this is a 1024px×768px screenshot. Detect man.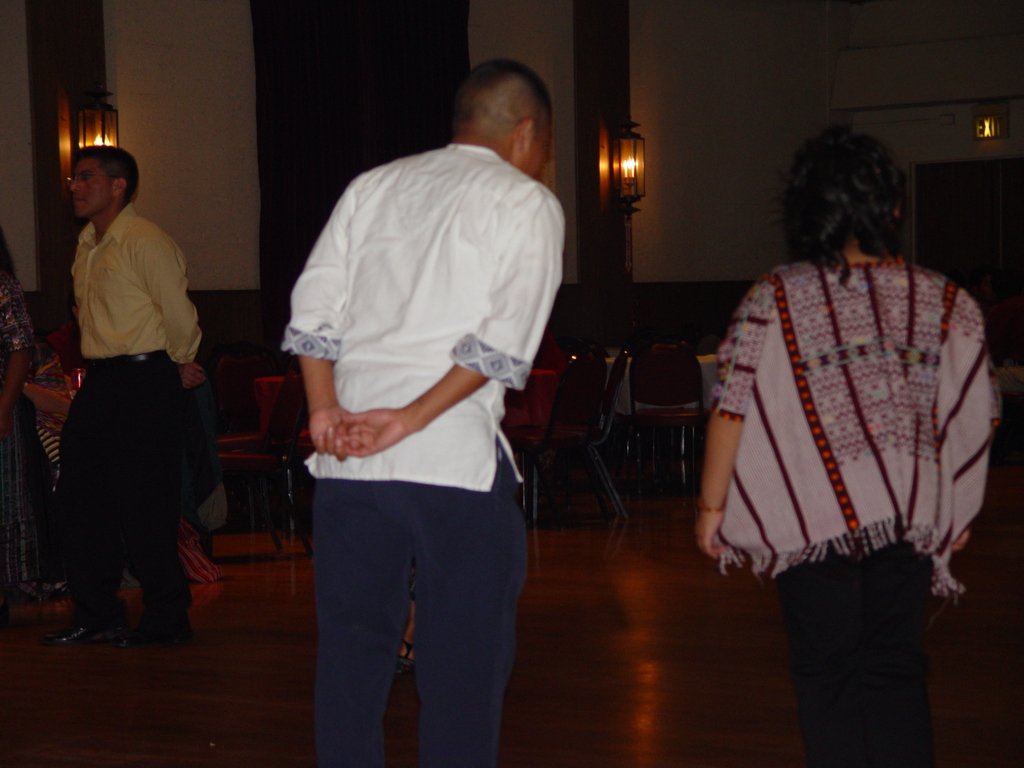
{"x1": 38, "y1": 143, "x2": 212, "y2": 651}.
